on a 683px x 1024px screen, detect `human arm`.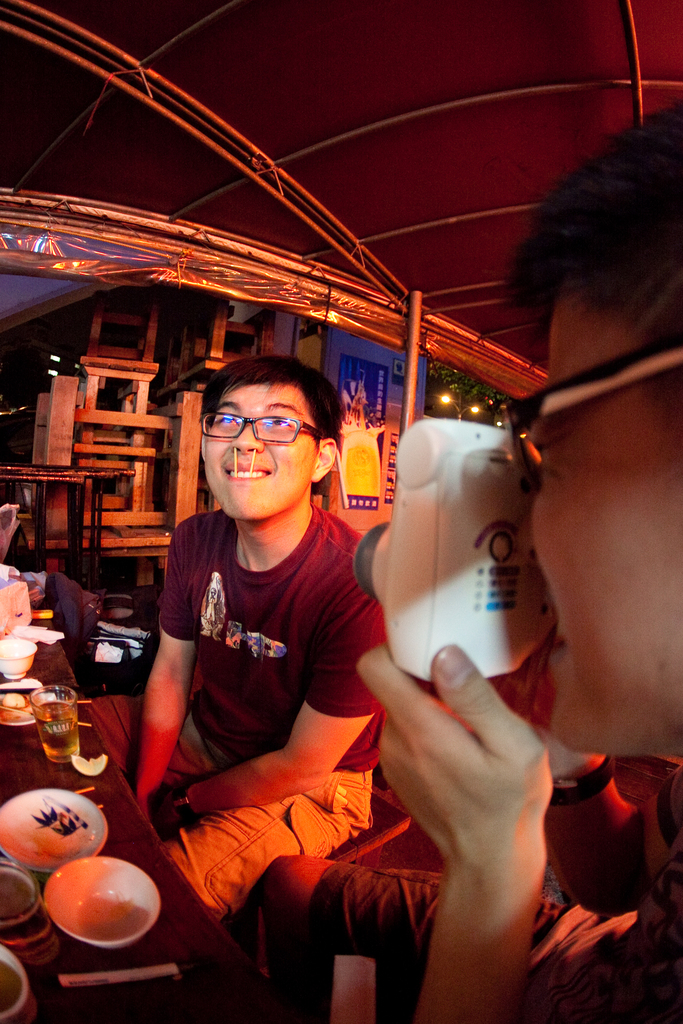
left=128, top=527, right=198, bottom=814.
